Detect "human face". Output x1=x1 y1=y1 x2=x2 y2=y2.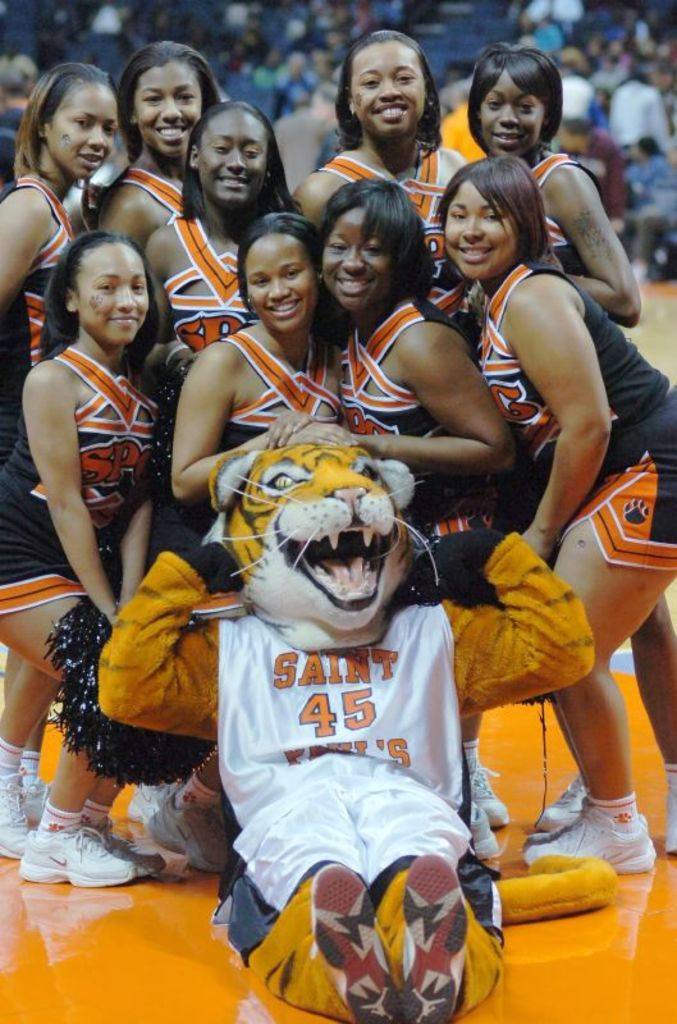
x1=132 y1=60 x2=200 y2=154.
